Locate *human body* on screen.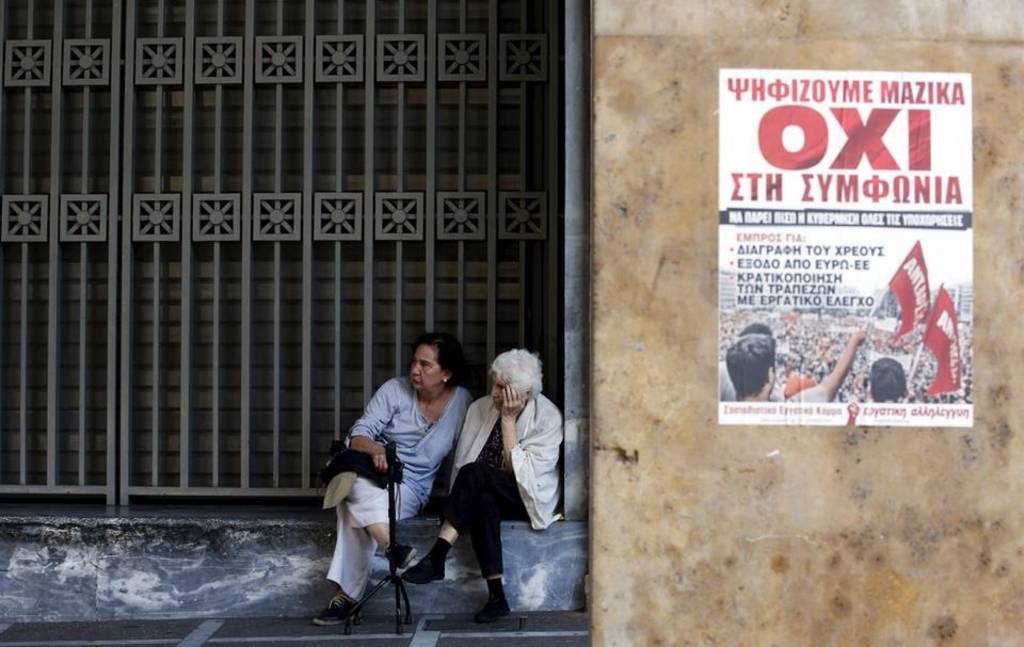
On screen at <region>308, 342, 475, 631</region>.
